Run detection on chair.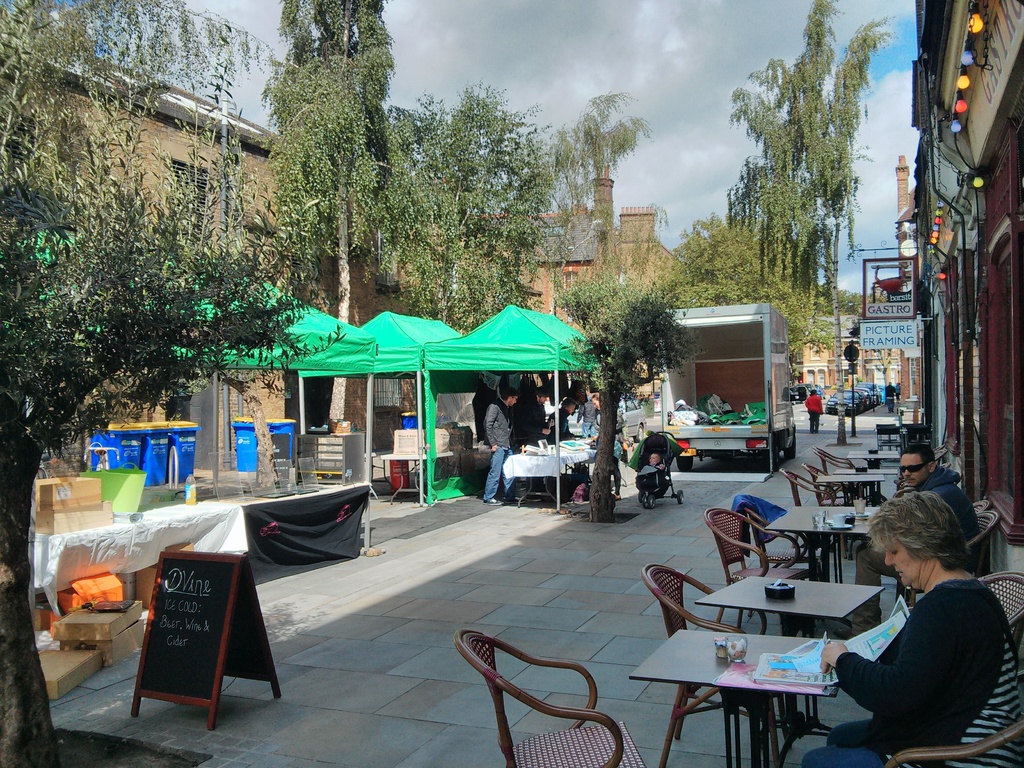
Result: BBox(966, 499, 993, 516).
